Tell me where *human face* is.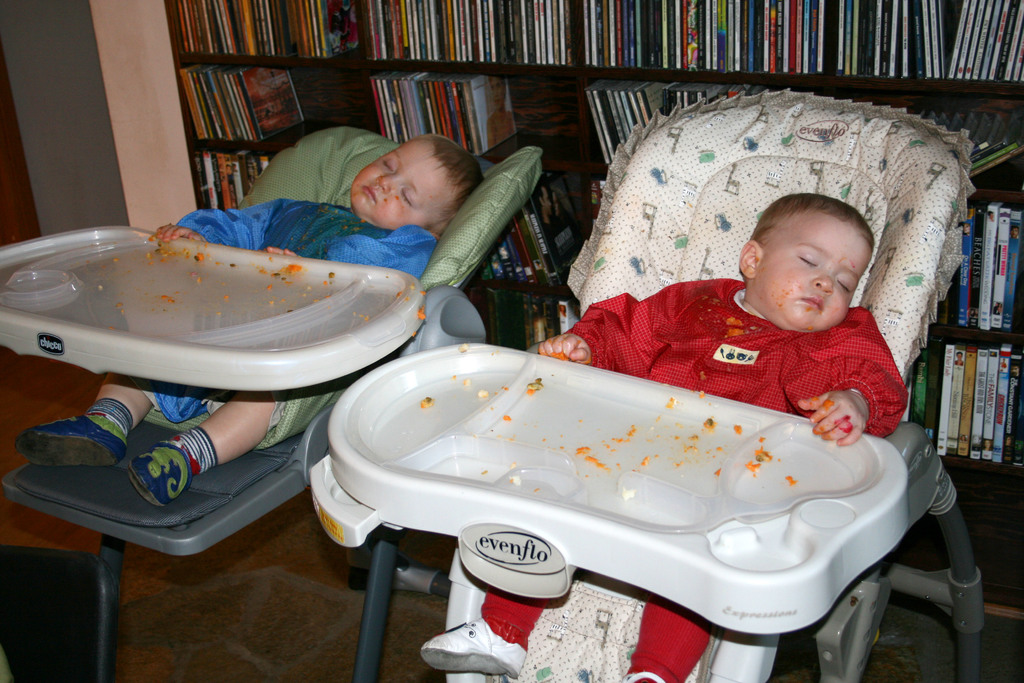
*human face* is at 351, 136, 444, 229.
